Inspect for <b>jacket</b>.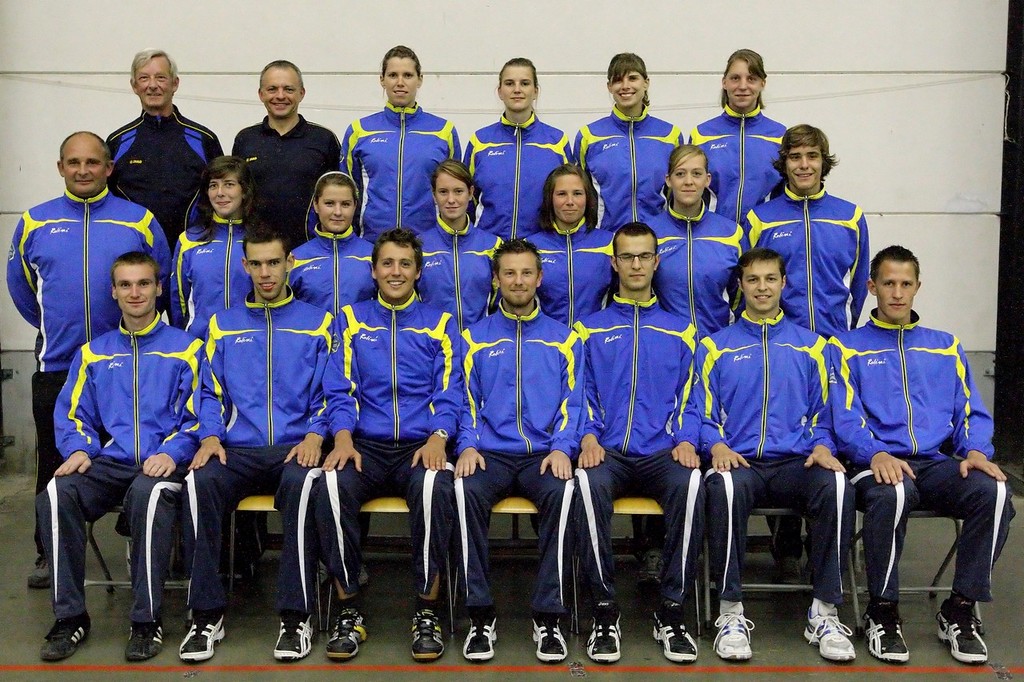
Inspection: left=336, top=98, right=468, bottom=246.
